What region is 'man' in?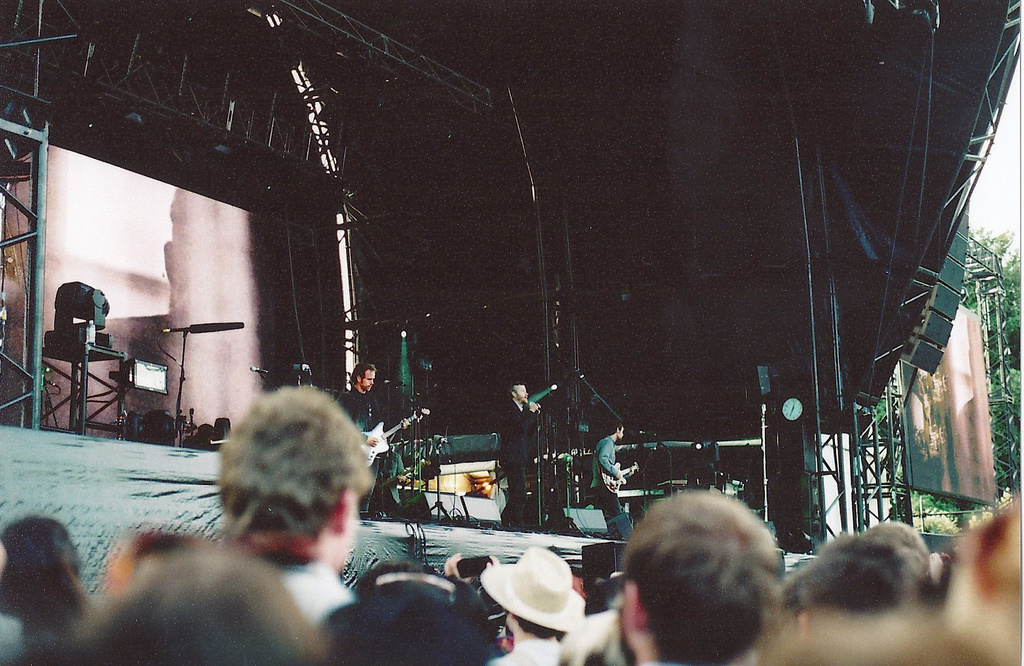
<region>333, 363, 402, 525</region>.
